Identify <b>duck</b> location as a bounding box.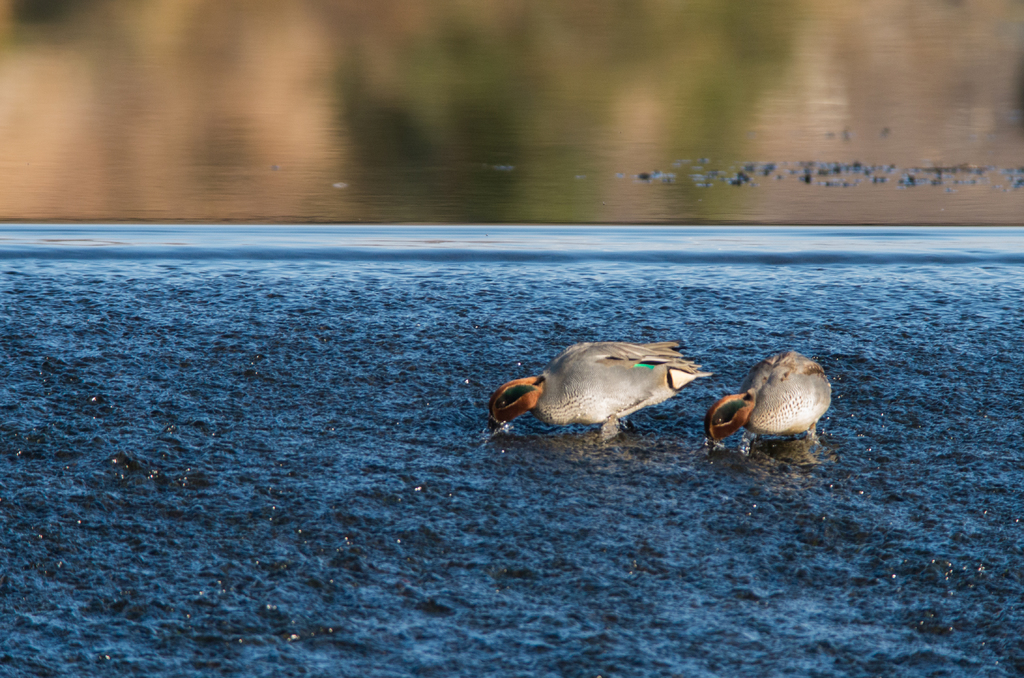
(x1=482, y1=332, x2=702, y2=436).
